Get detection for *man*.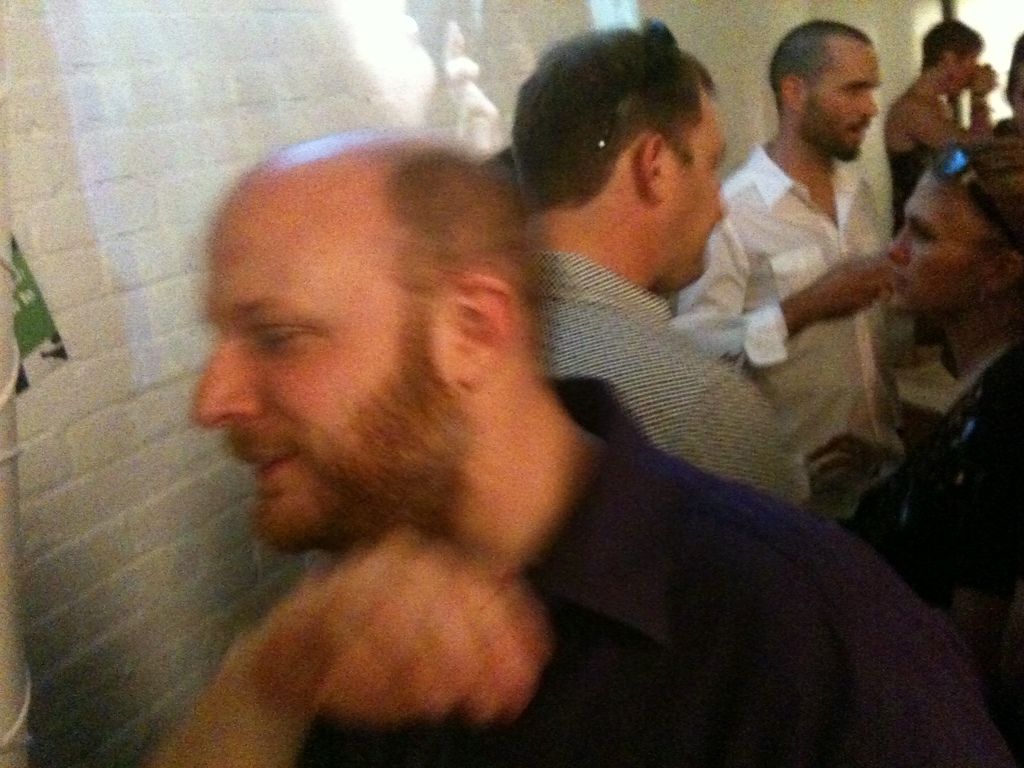
Detection: <bbox>513, 19, 814, 507</bbox>.
